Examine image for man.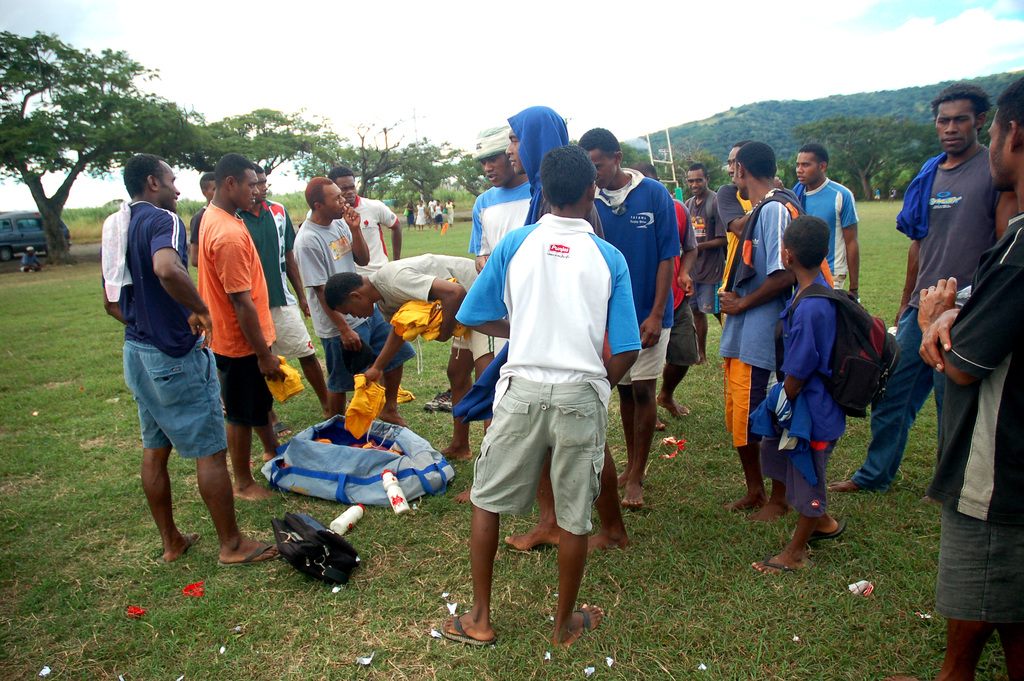
Examination result: box=[828, 86, 1014, 507].
